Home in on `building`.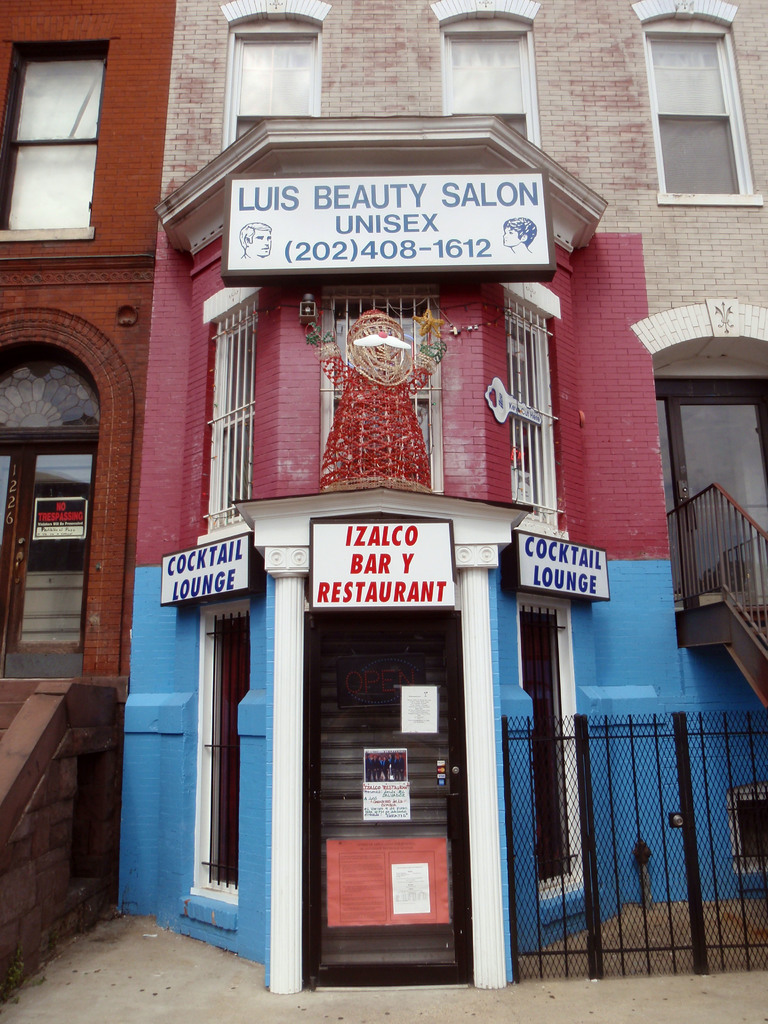
Homed in at locate(115, 0, 767, 995).
